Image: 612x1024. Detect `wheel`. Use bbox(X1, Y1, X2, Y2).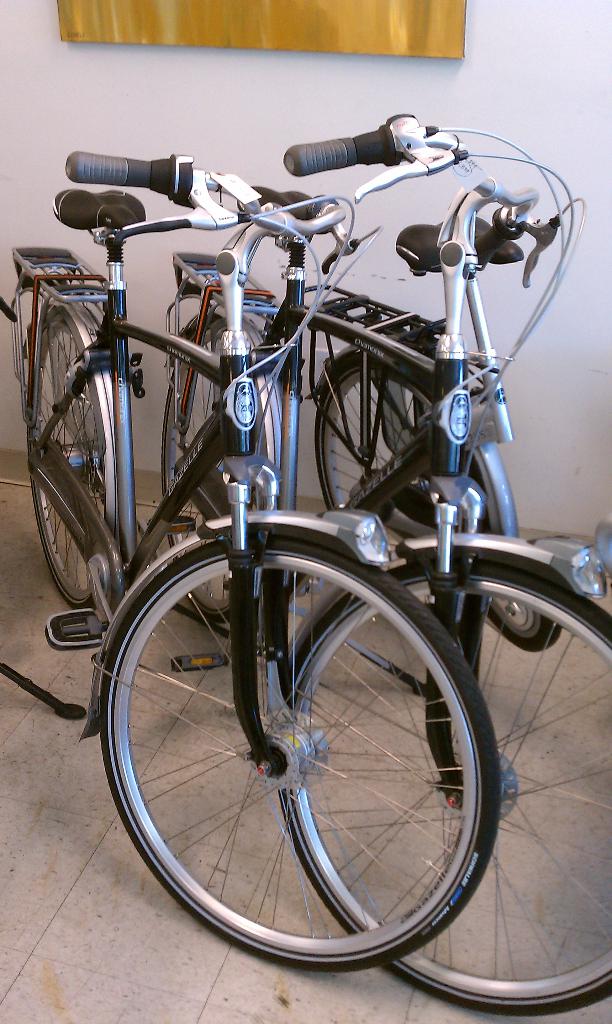
bbox(314, 344, 489, 575).
